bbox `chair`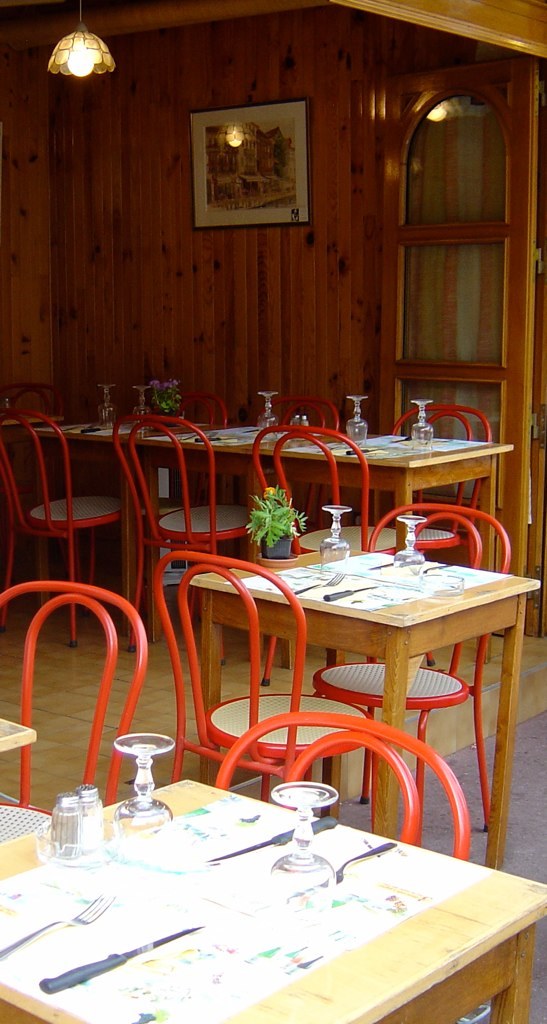
[x1=269, y1=390, x2=345, y2=540]
